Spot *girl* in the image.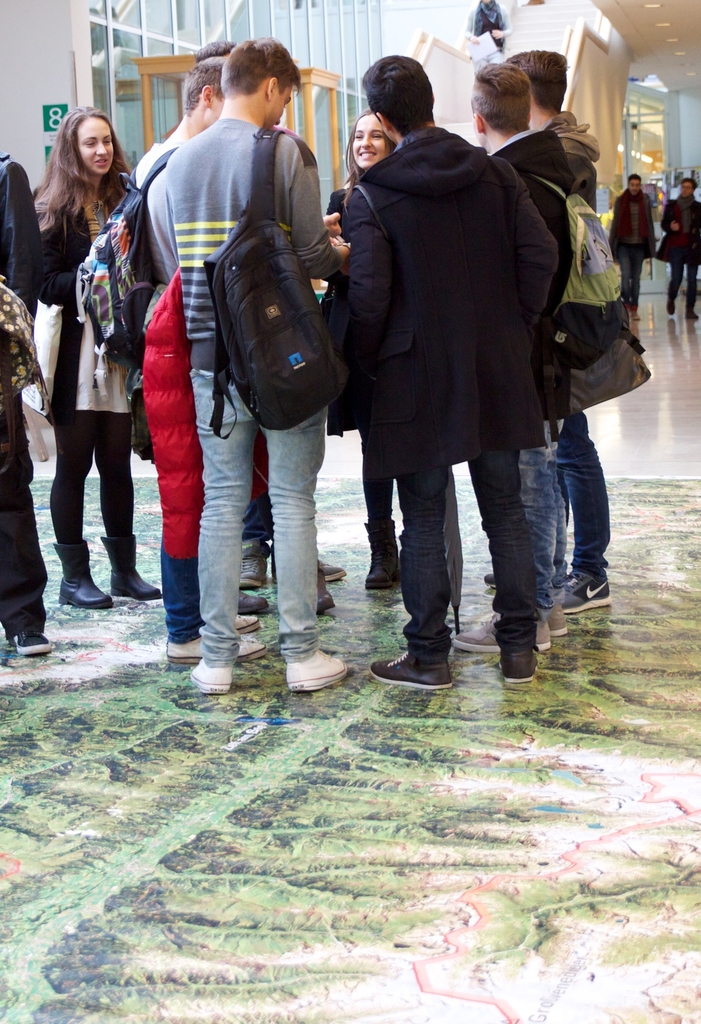
*girl* found at detection(38, 102, 169, 613).
